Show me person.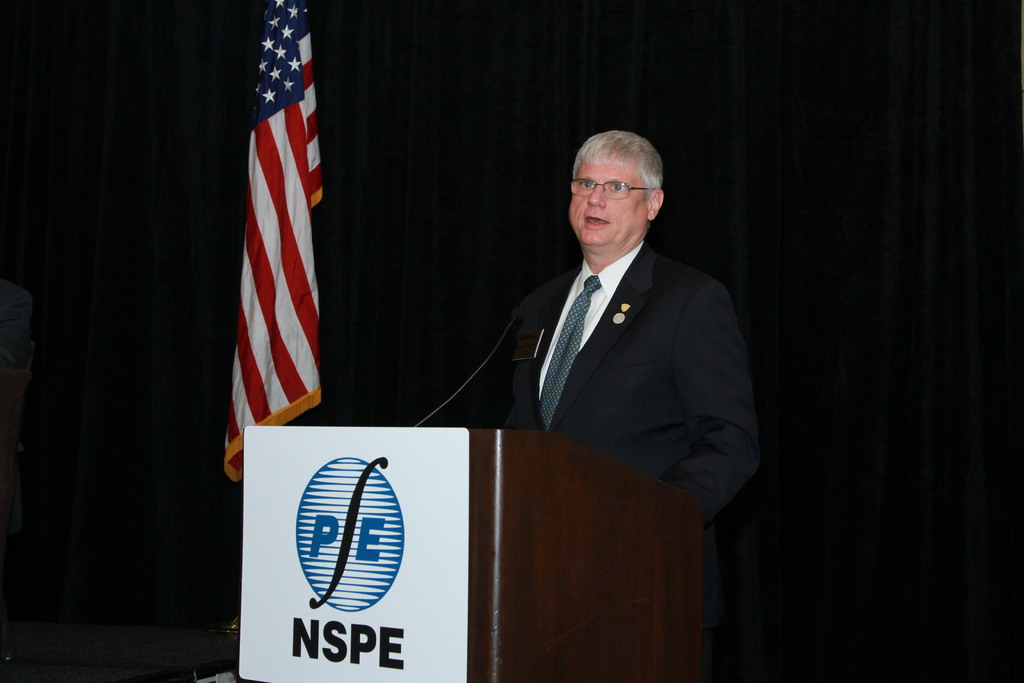
person is here: 495,70,771,652.
